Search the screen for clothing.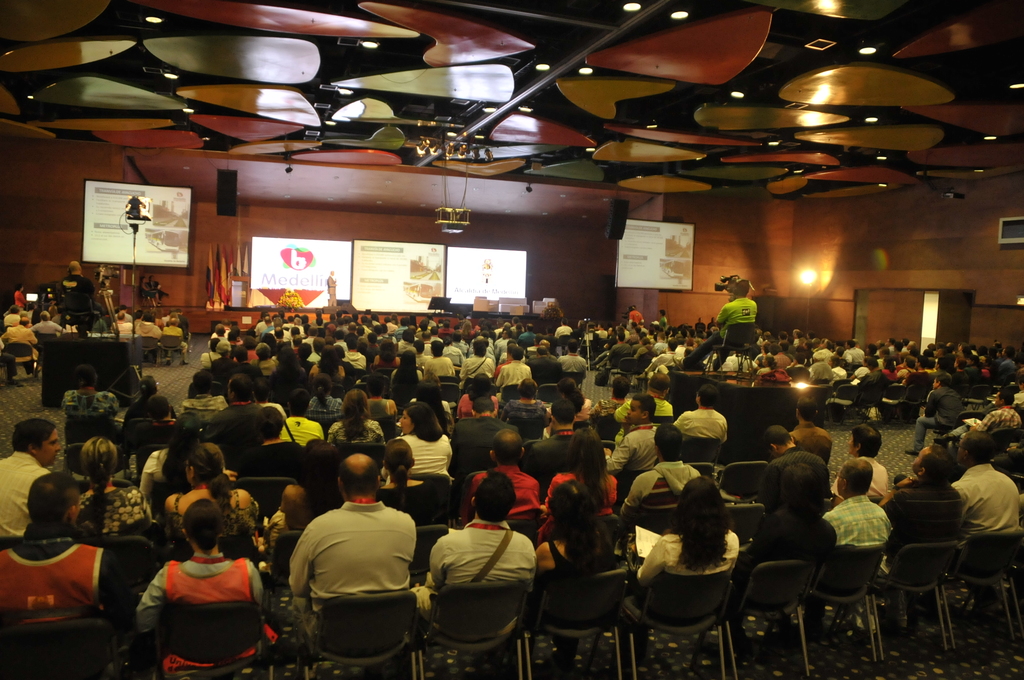
Found at <region>637, 538, 744, 600</region>.
